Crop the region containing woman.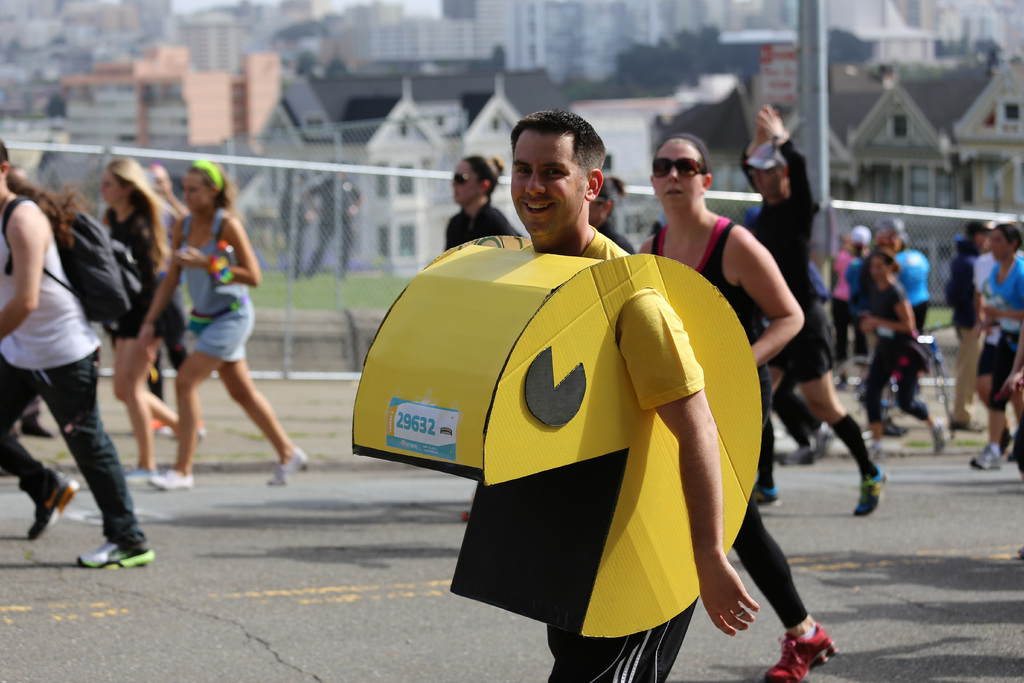
Crop region: {"x1": 588, "y1": 172, "x2": 628, "y2": 258}.
